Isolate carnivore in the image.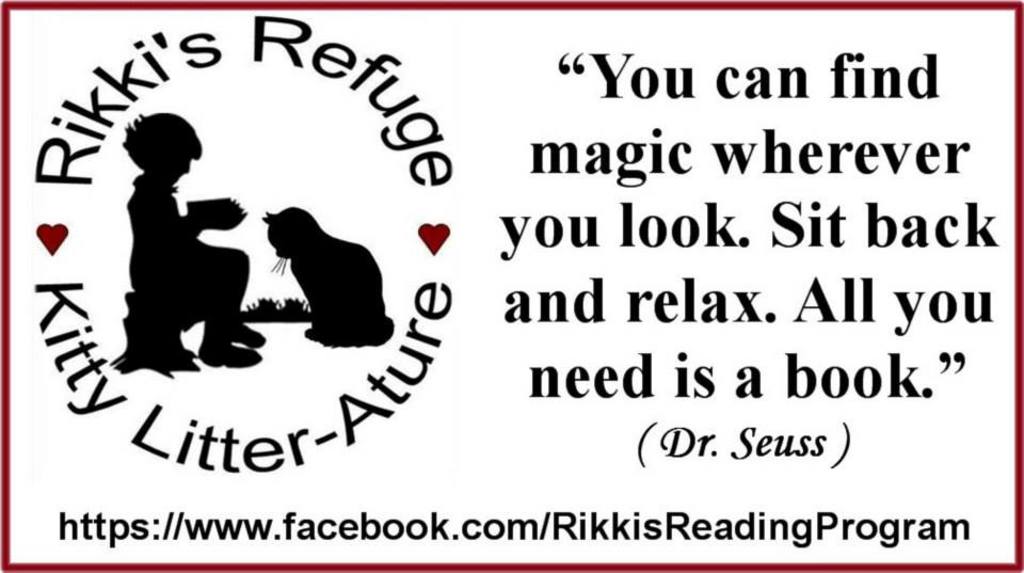
Isolated region: [123,109,275,378].
